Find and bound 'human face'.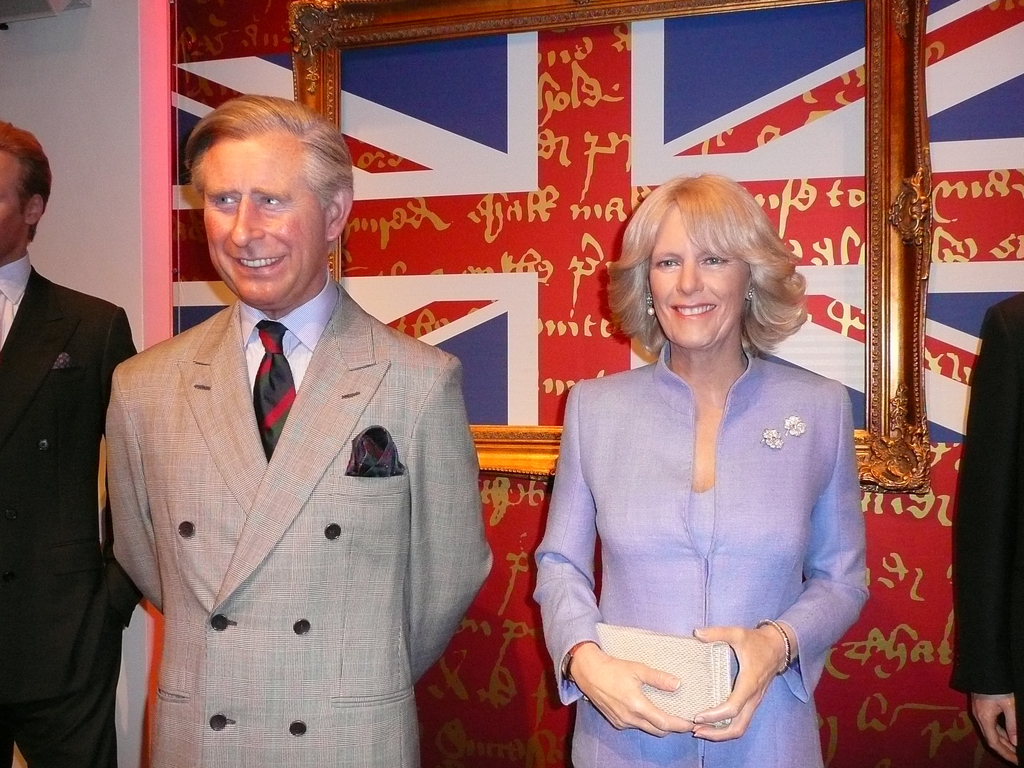
Bound: 651:210:753:351.
